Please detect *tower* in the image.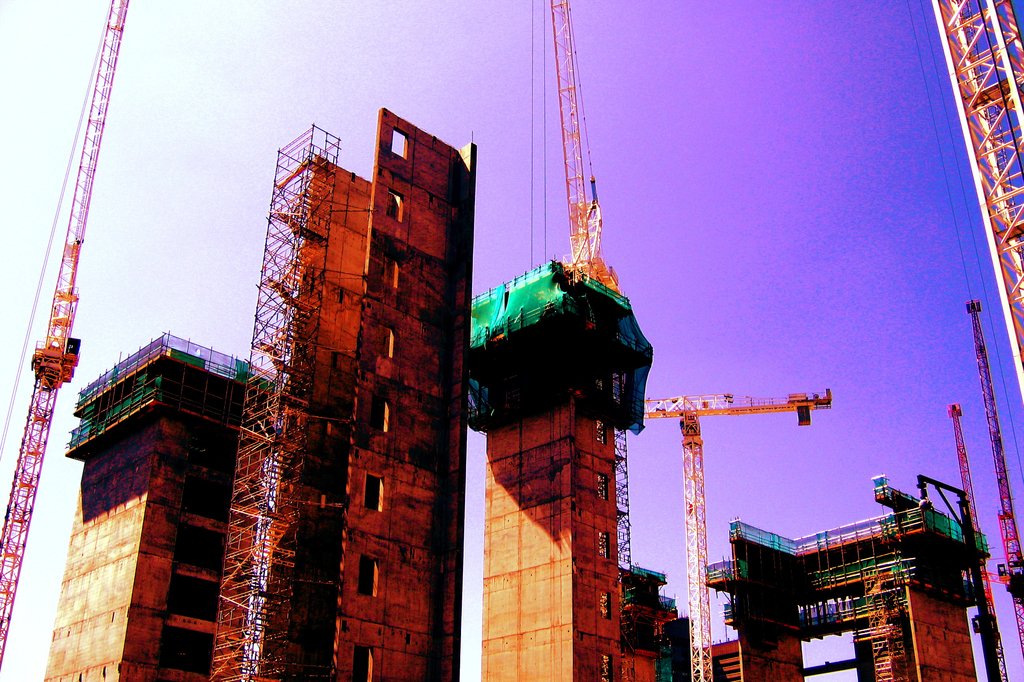
69/333/273/676.
